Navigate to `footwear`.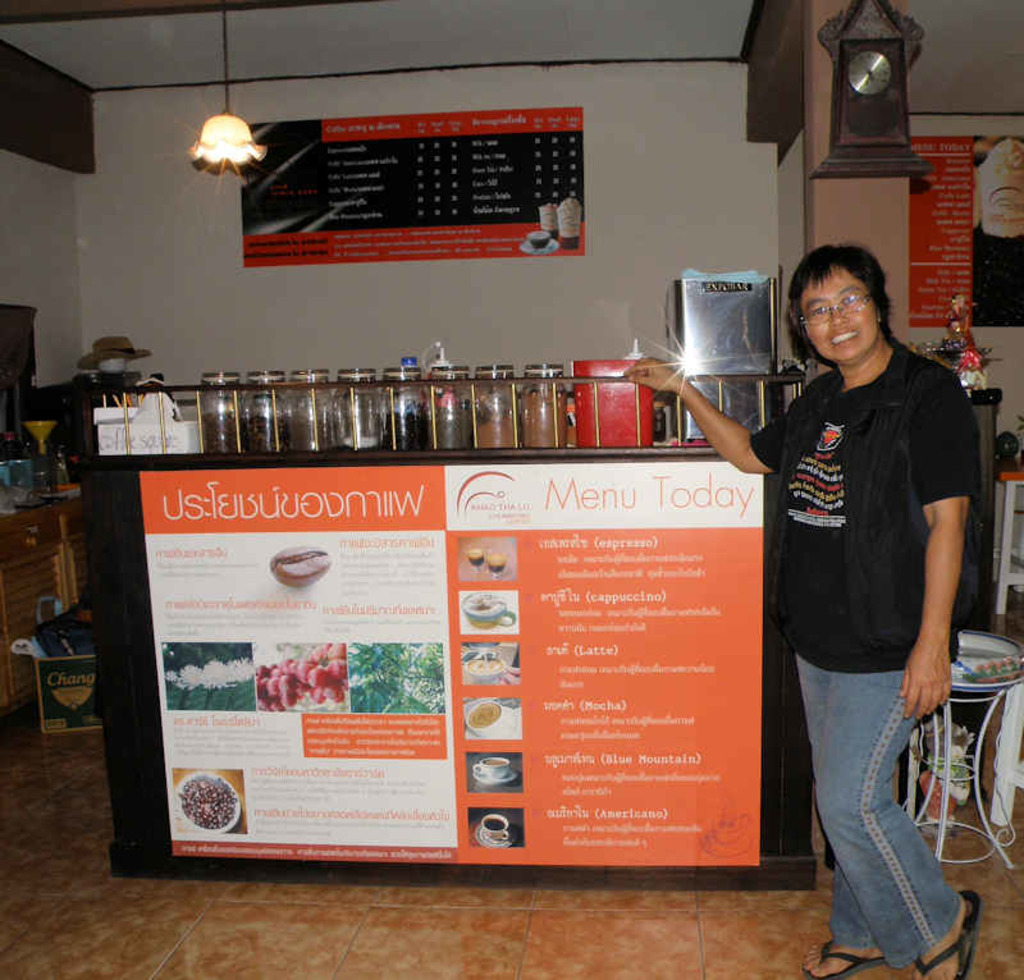
Navigation target: detection(910, 885, 978, 979).
